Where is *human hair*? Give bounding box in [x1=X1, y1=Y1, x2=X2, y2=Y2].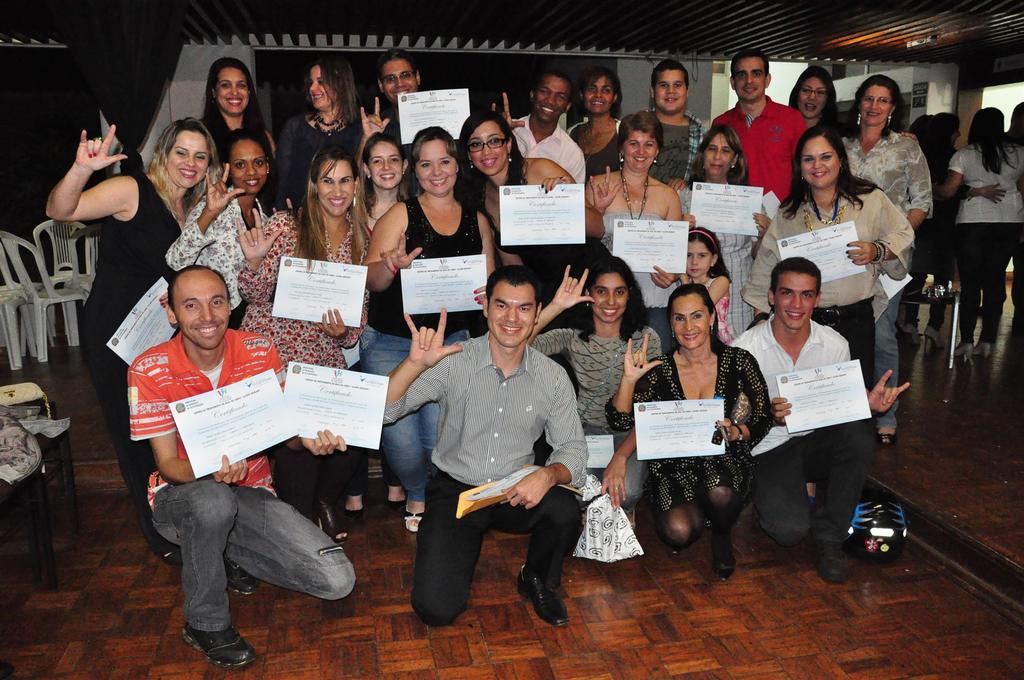
[x1=454, y1=109, x2=531, y2=225].
